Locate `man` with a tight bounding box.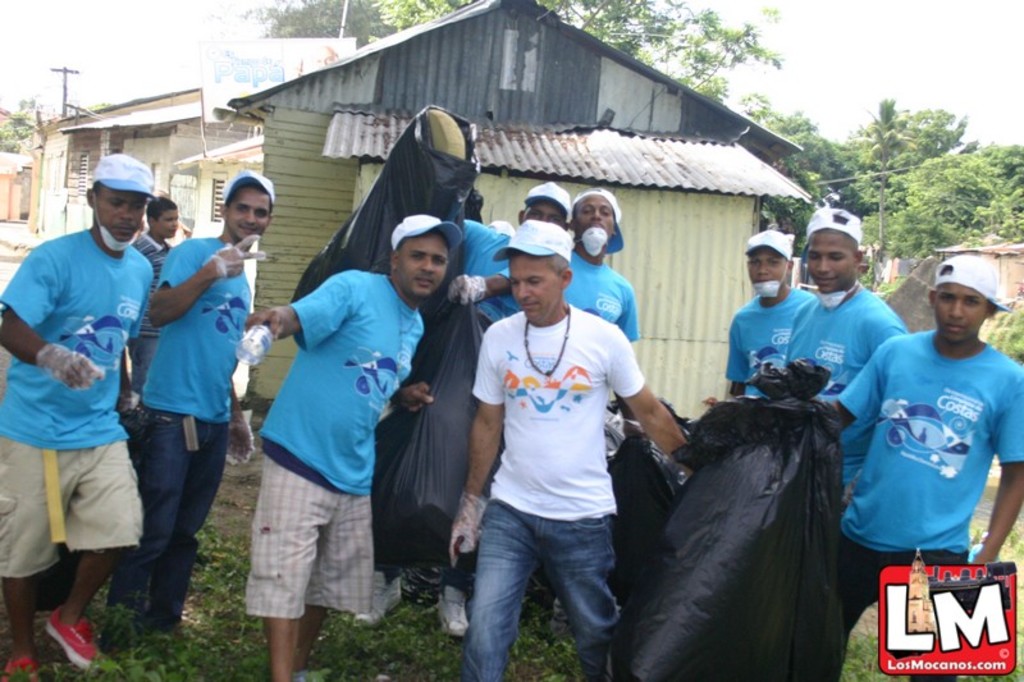
[x1=0, y1=147, x2=146, y2=681].
